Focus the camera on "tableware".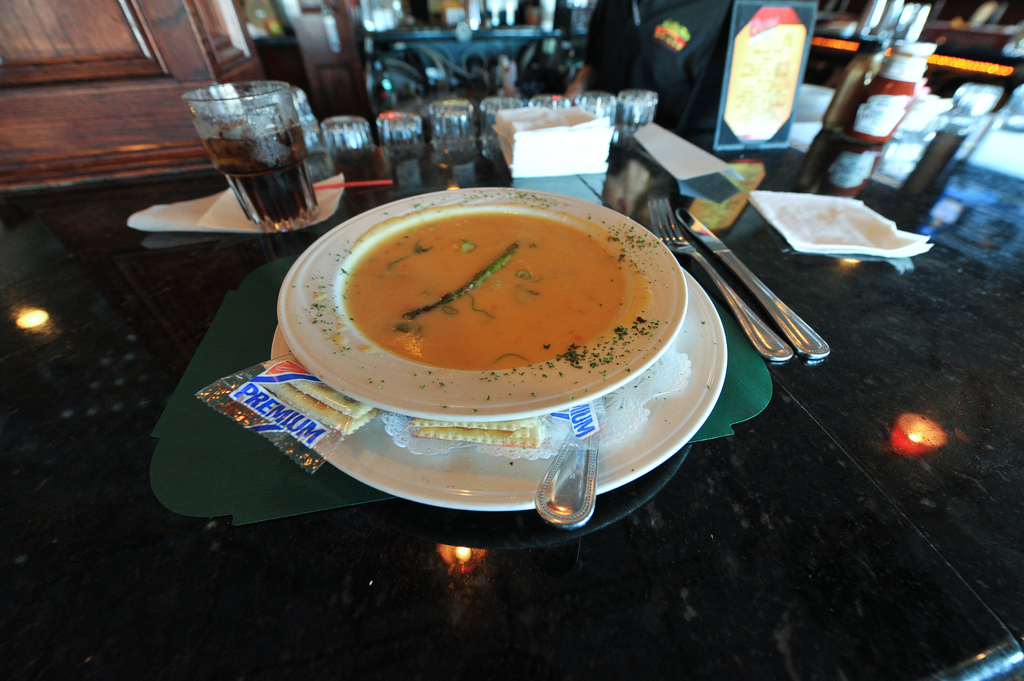
Focus region: l=184, t=70, r=320, b=239.
